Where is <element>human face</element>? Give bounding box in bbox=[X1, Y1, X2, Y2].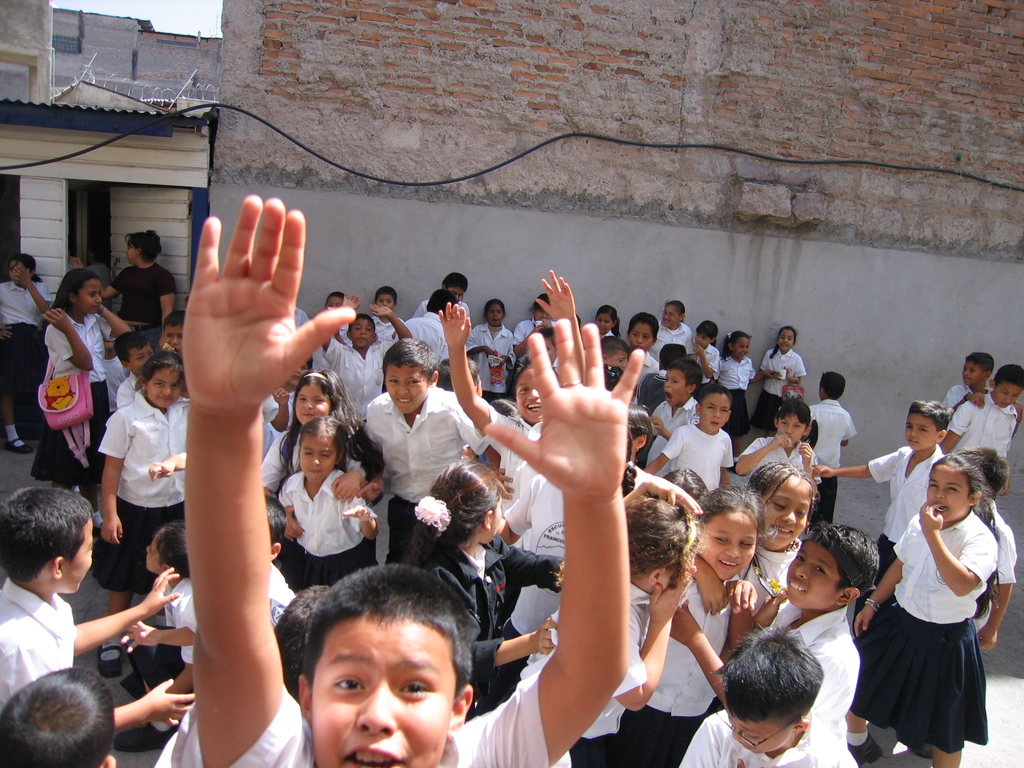
bbox=[922, 463, 967, 527].
